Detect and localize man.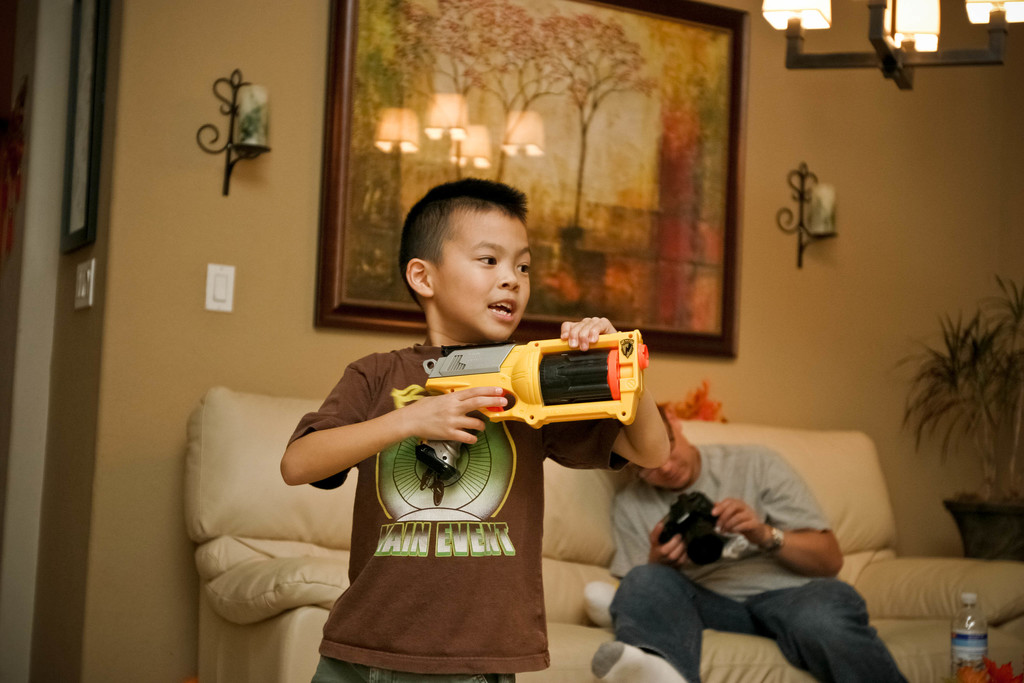
Localized at bbox=[589, 403, 913, 682].
